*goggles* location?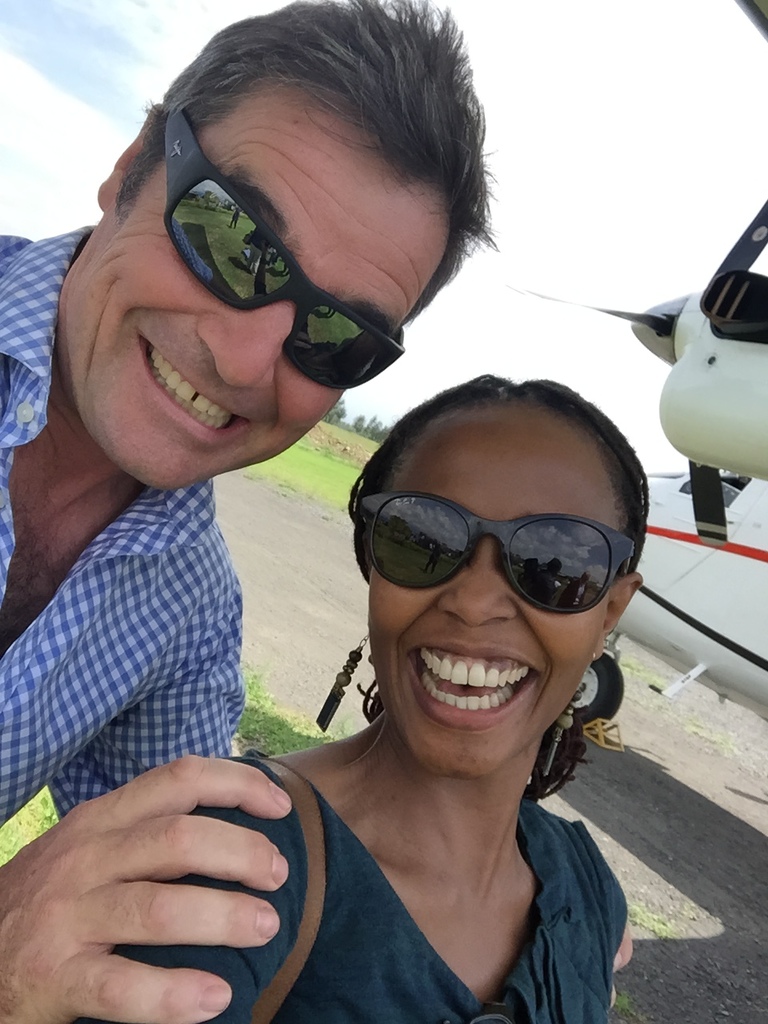
345 504 638 612
